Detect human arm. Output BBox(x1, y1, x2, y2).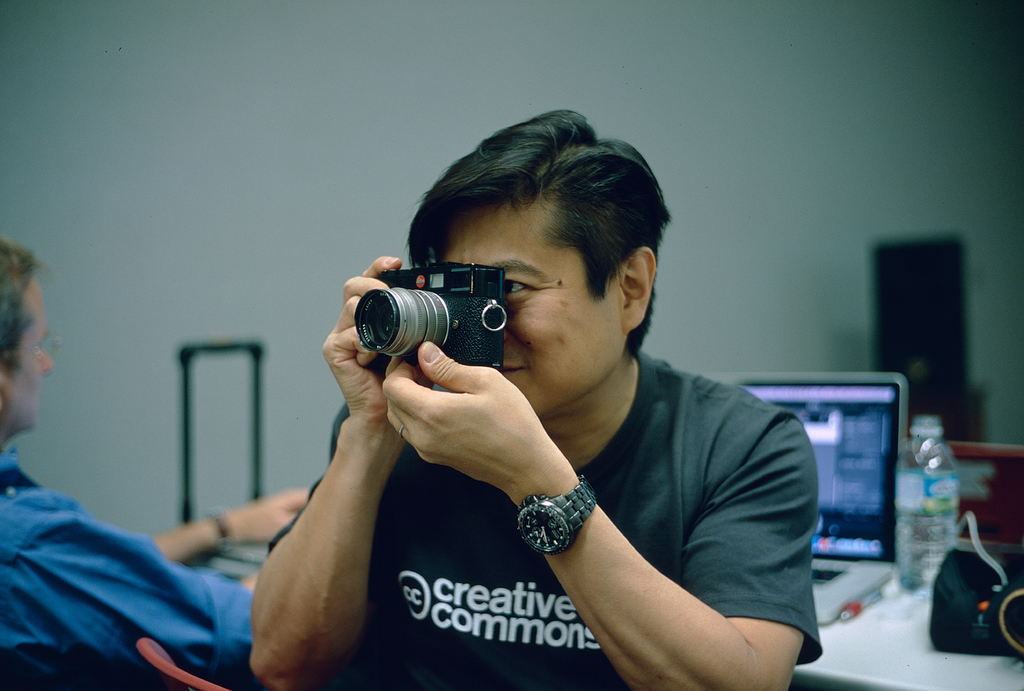
BBox(156, 484, 315, 563).
